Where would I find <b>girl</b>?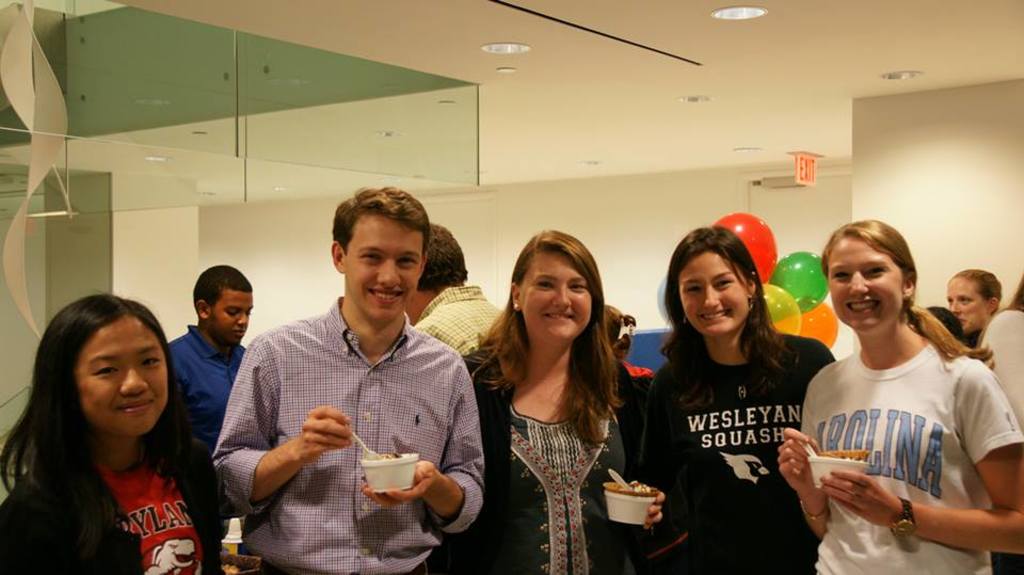
At <region>434, 223, 667, 574</region>.
